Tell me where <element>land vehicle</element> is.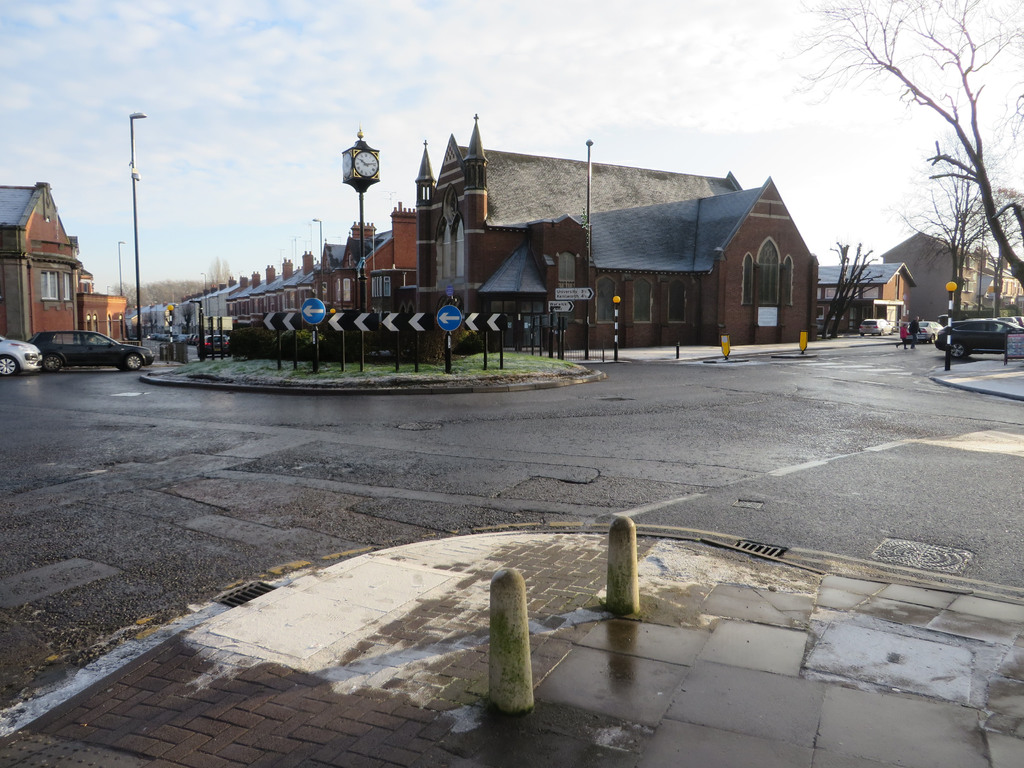
<element>land vehicle</element> is at detection(856, 315, 896, 337).
